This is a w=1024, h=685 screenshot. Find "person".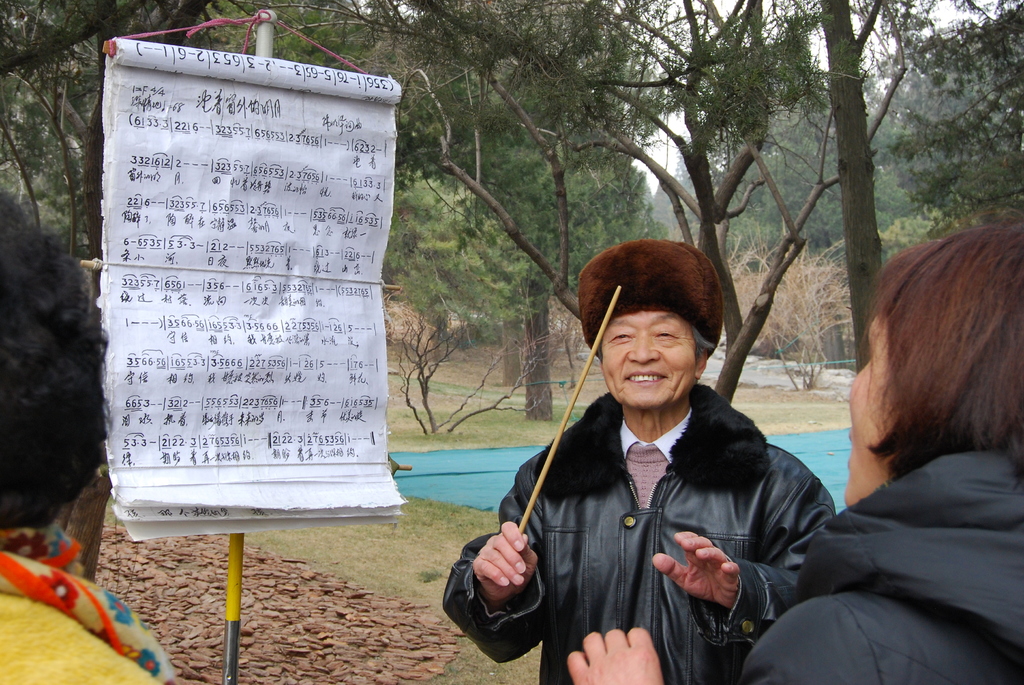
Bounding box: rect(566, 225, 1022, 684).
